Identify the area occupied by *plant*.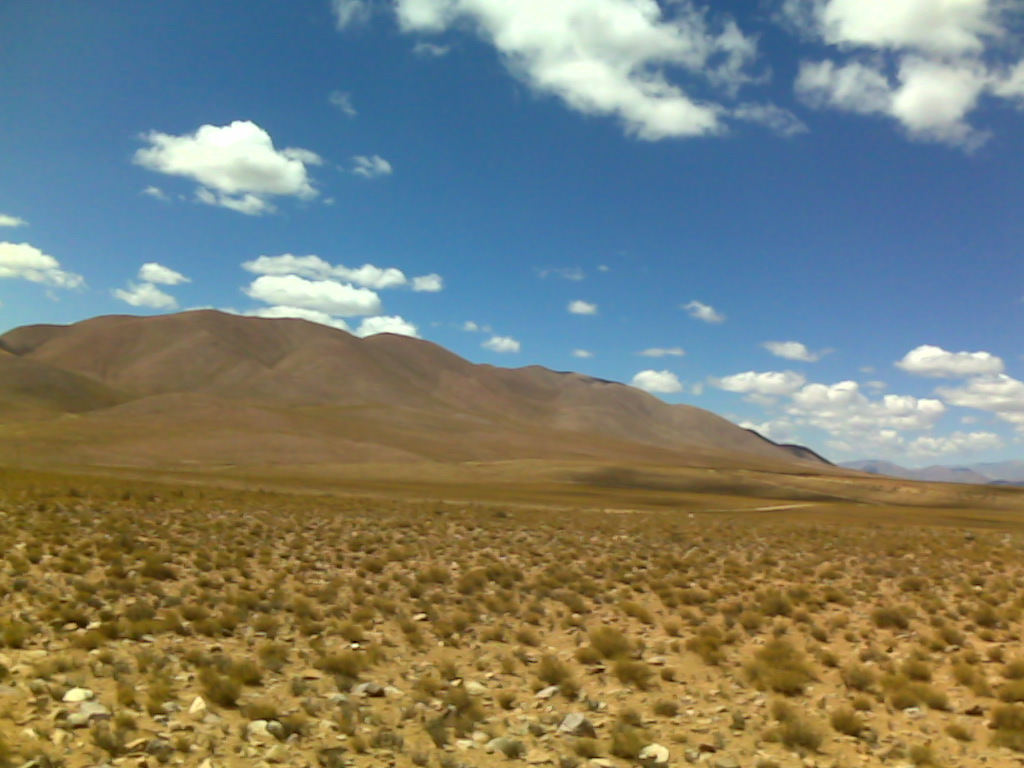
Area: rect(0, 732, 12, 767).
